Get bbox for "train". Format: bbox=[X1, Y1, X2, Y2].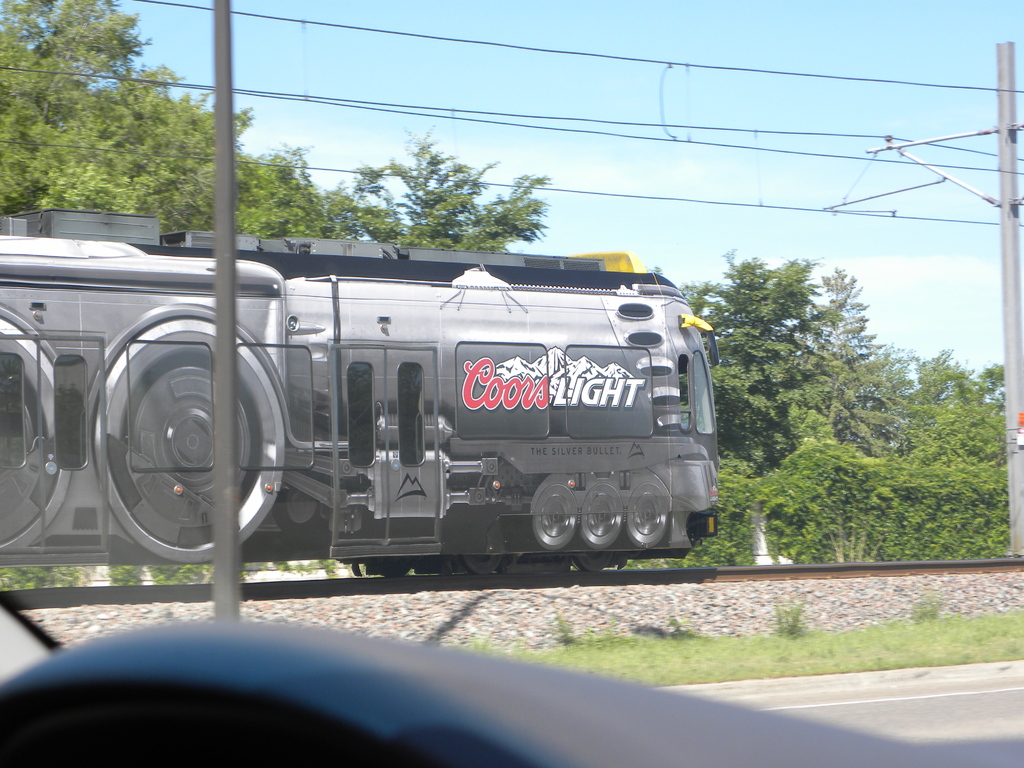
bbox=[0, 212, 721, 573].
